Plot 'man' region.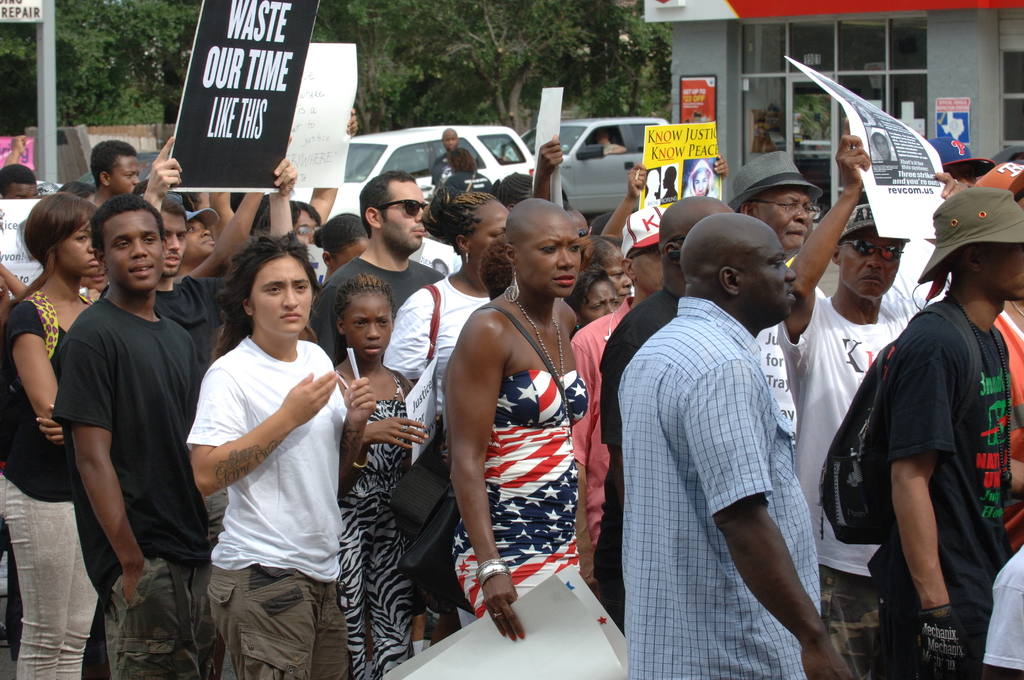
Plotted at bbox=[609, 165, 858, 673].
